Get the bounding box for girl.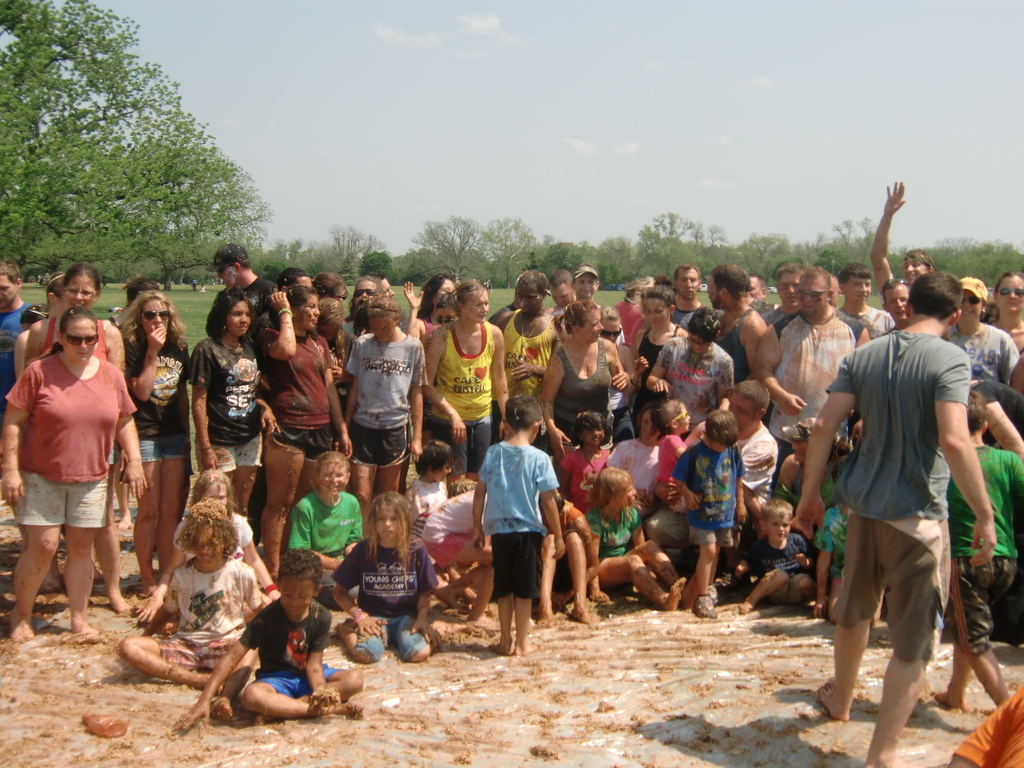
(x1=288, y1=452, x2=365, y2=595).
